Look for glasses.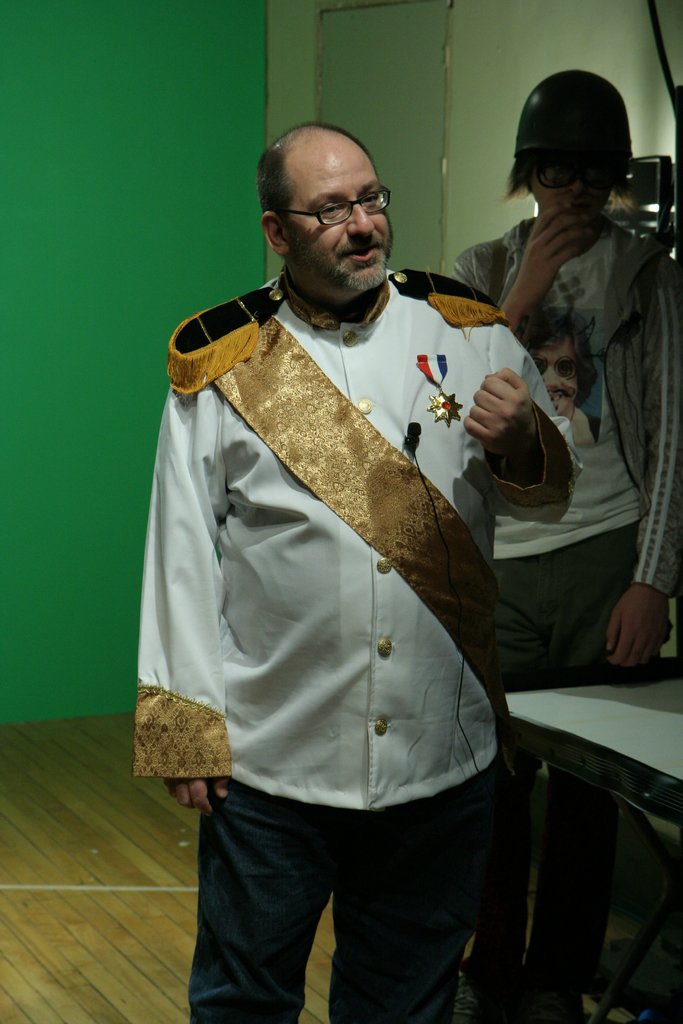
Found: <box>272,178,403,223</box>.
